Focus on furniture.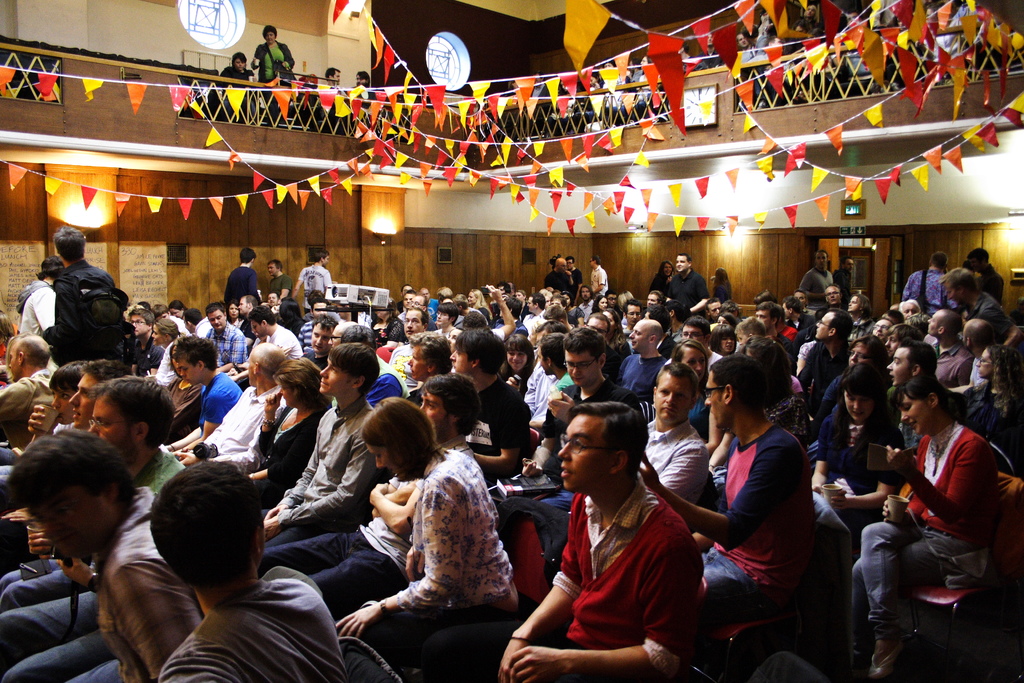
Focused at {"x1": 710, "y1": 586, "x2": 808, "y2": 682}.
